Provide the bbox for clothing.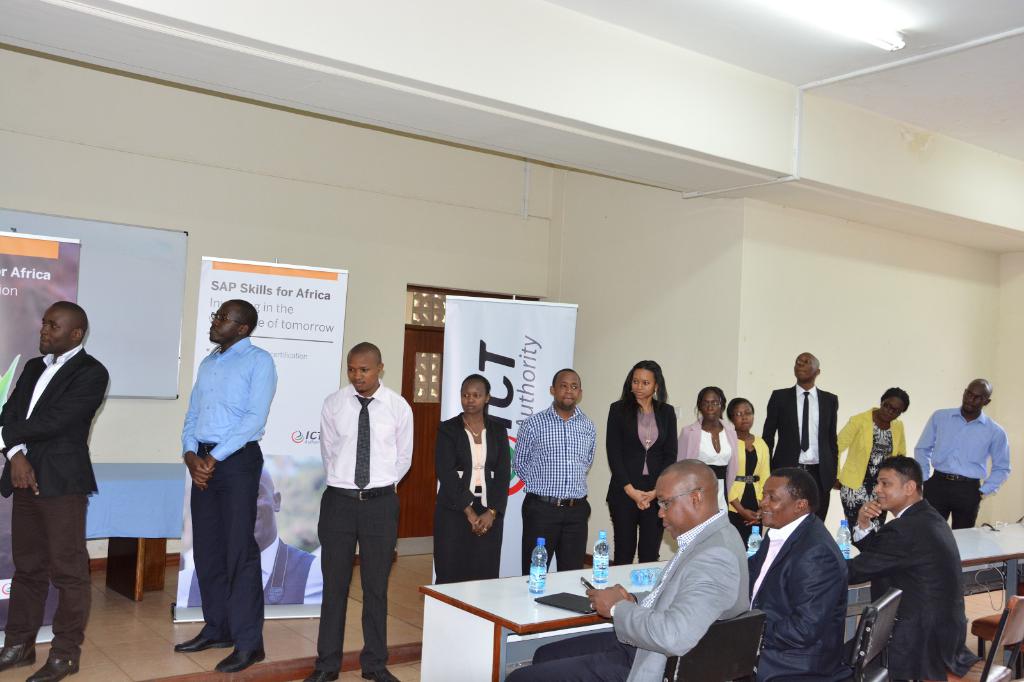
<box>911,405,1008,529</box>.
